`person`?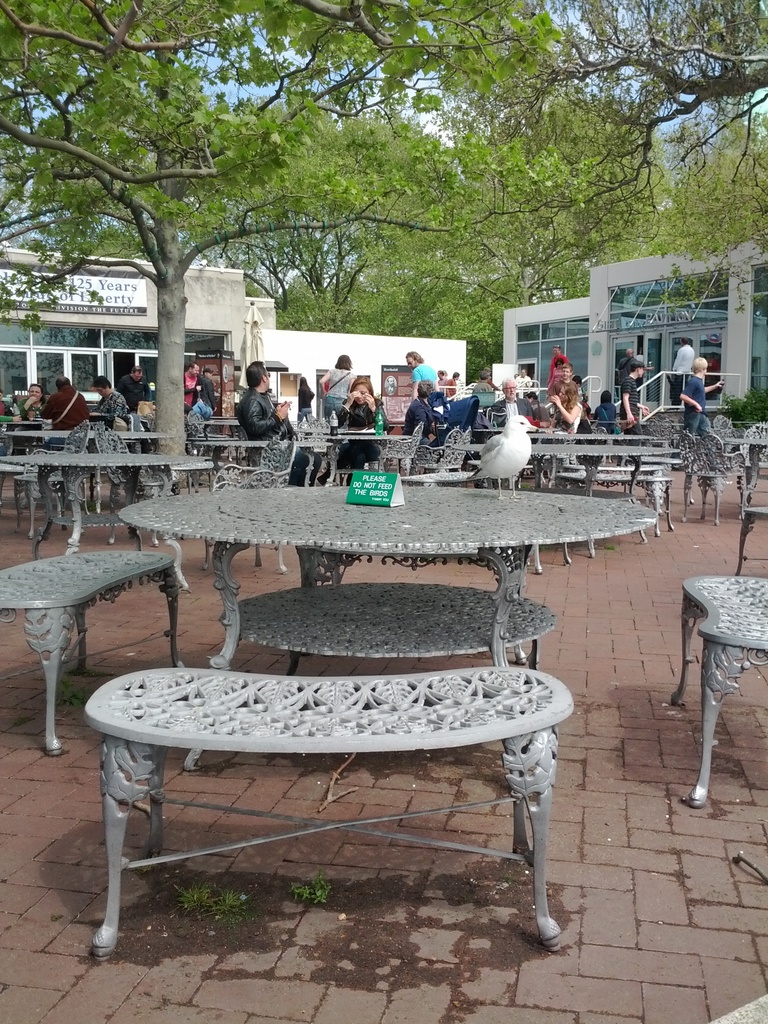
(44,371,86,438)
